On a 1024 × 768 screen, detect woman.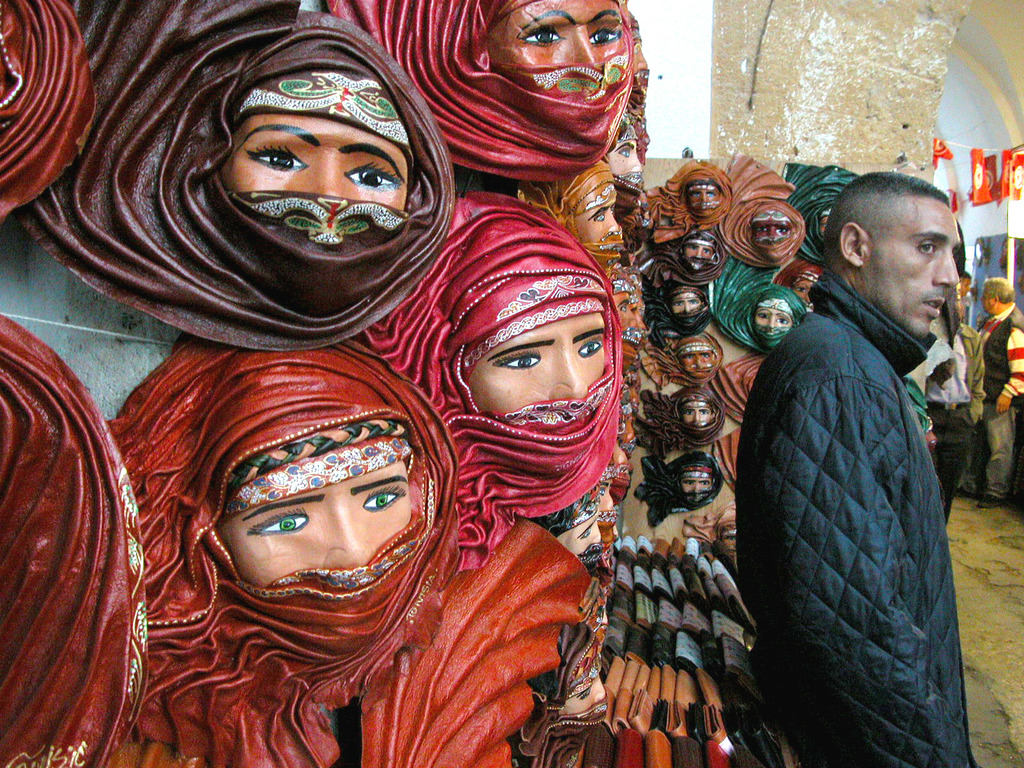
[483,0,643,73].
